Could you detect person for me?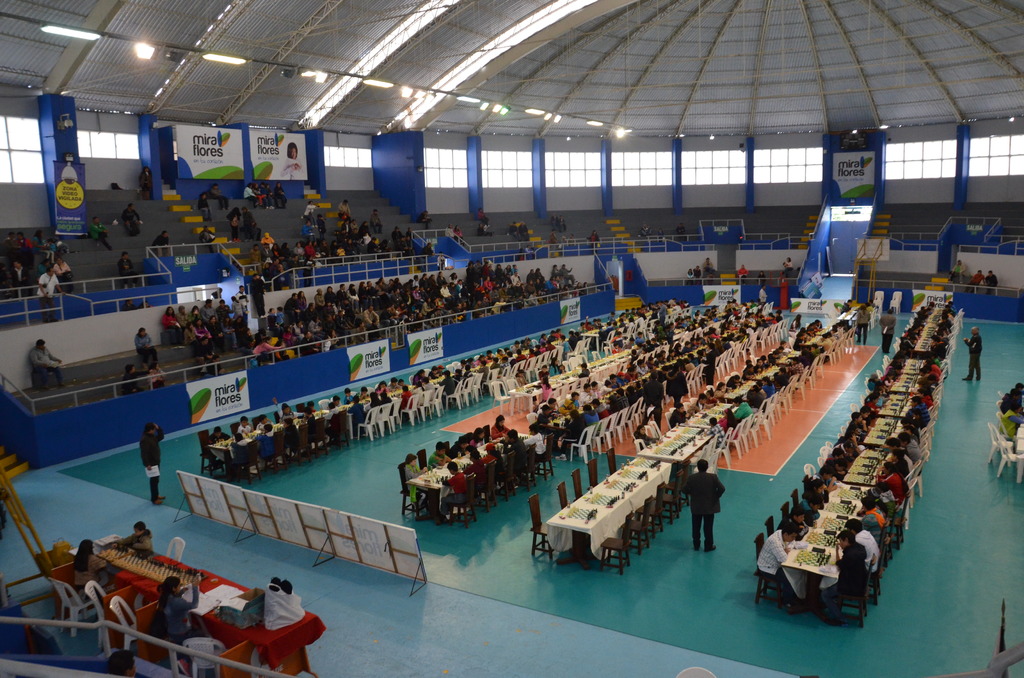
Detection result: 525 244 535 259.
